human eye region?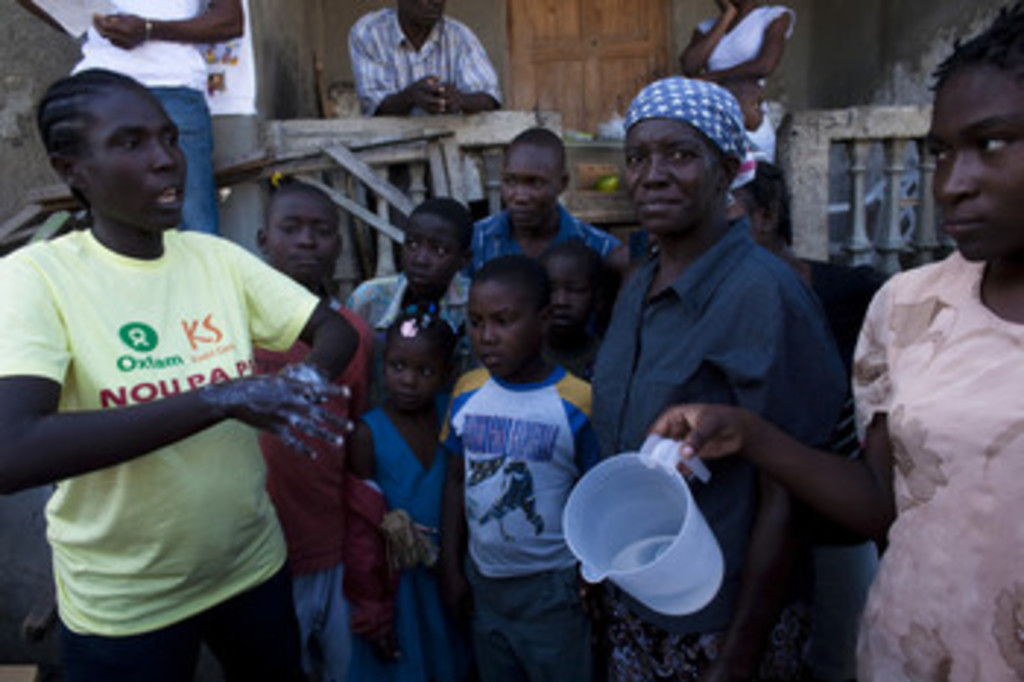
<bbox>278, 220, 295, 234</bbox>
